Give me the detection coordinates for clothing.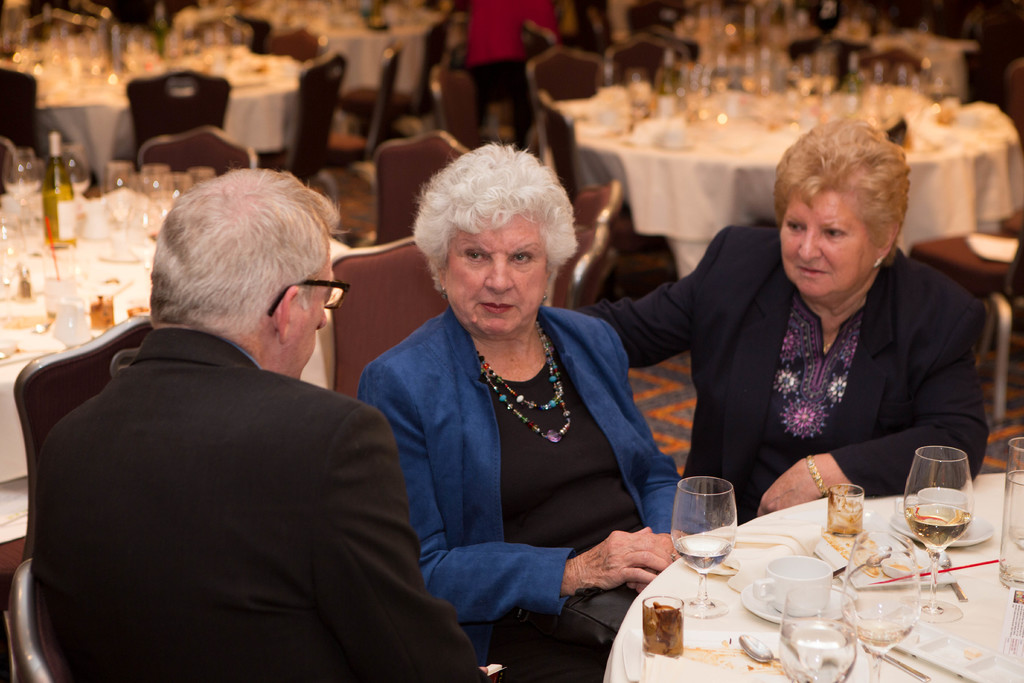
select_region(355, 309, 683, 682).
